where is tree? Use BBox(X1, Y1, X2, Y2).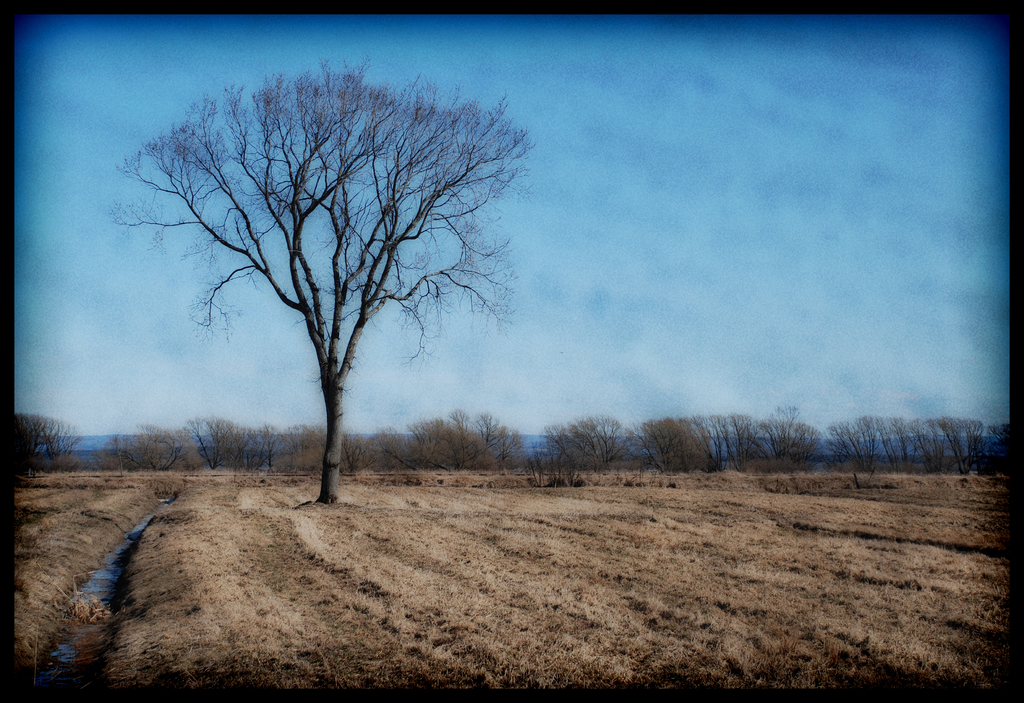
BBox(198, 413, 264, 468).
